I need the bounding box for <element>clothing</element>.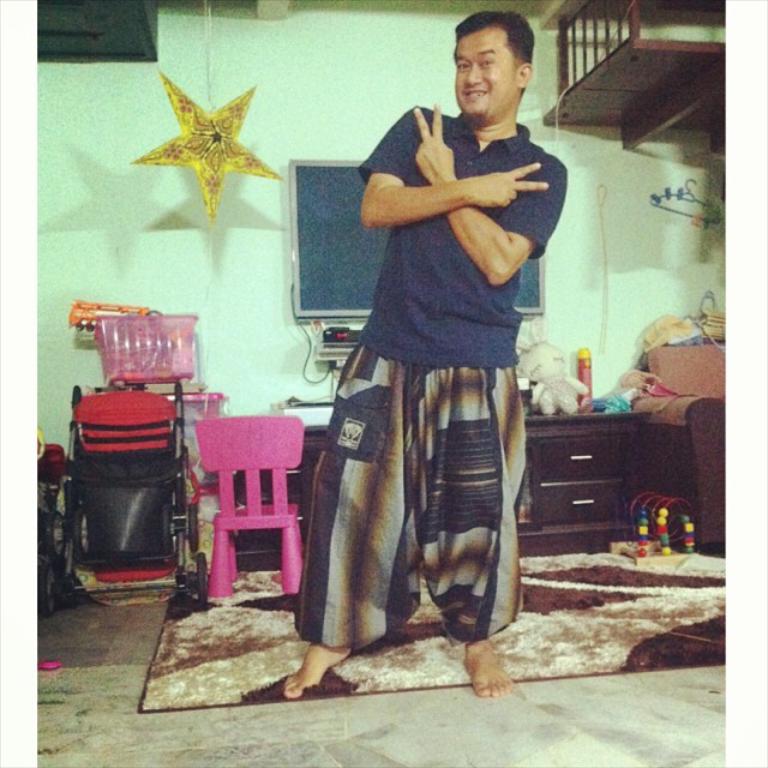
Here it is: 295, 104, 565, 655.
